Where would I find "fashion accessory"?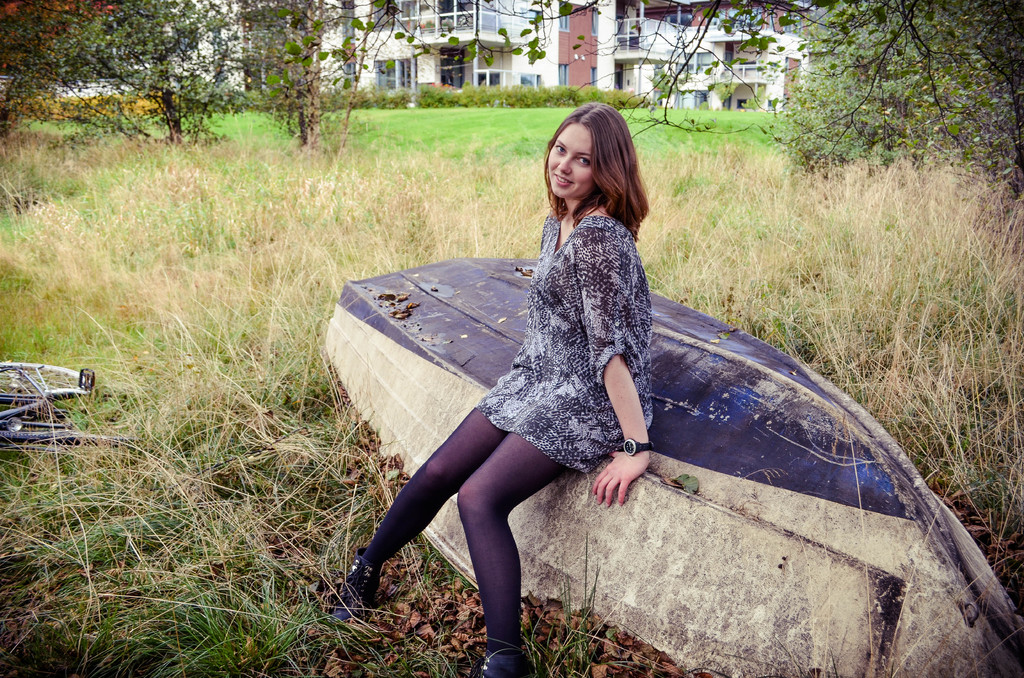
At 476 650 534 677.
